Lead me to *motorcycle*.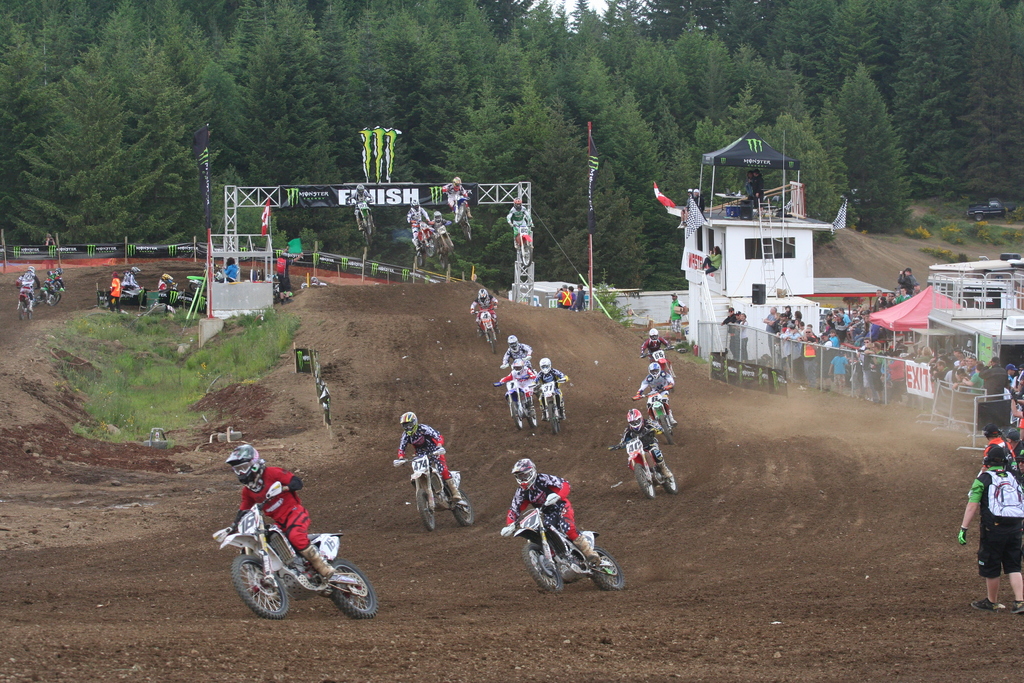
Lead to crop(530, 372, 570, 437).
